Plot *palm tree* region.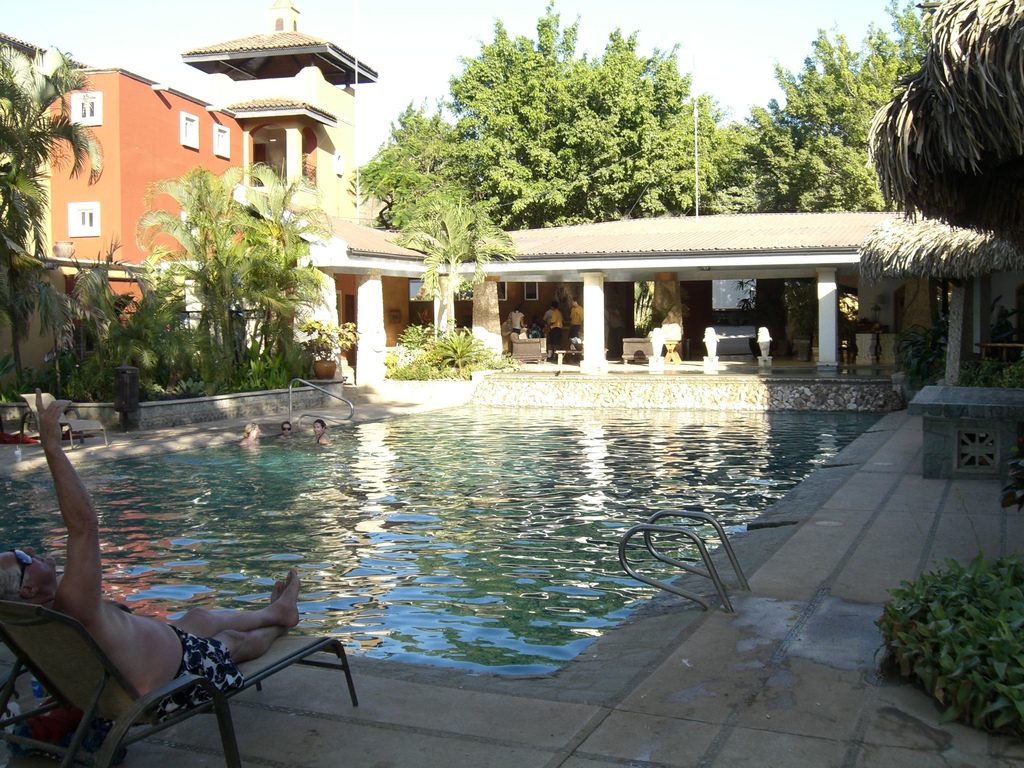
Plotted at region(230, 189, 317, 399).
